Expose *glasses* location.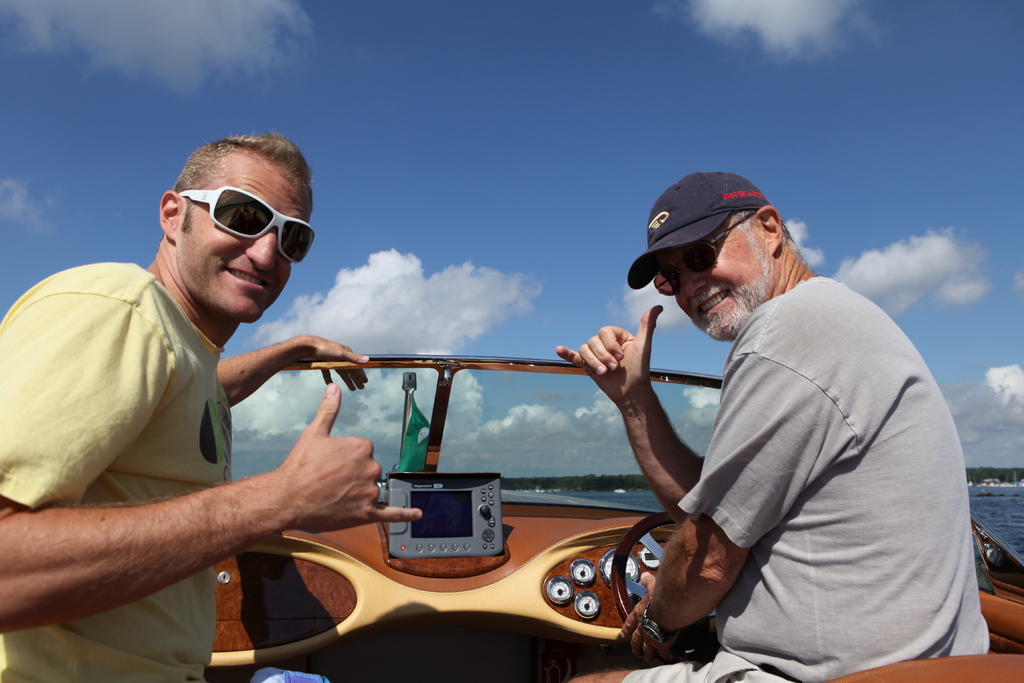
Exposed at 166, 180, 318, 263.
